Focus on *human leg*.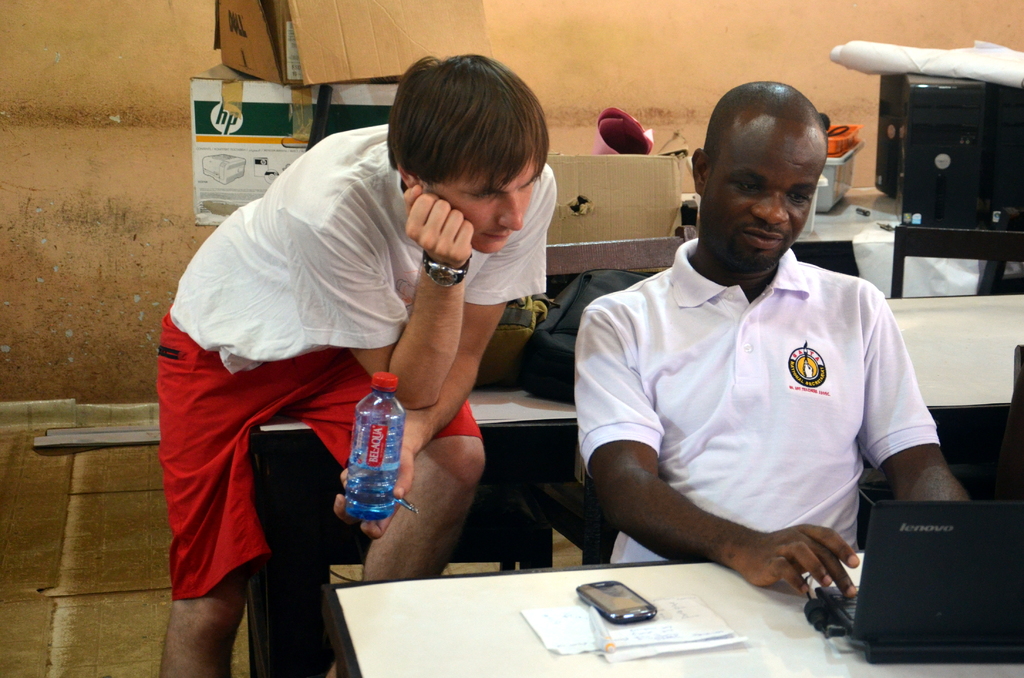
Focused at rect(151, 302, 271, 677).
